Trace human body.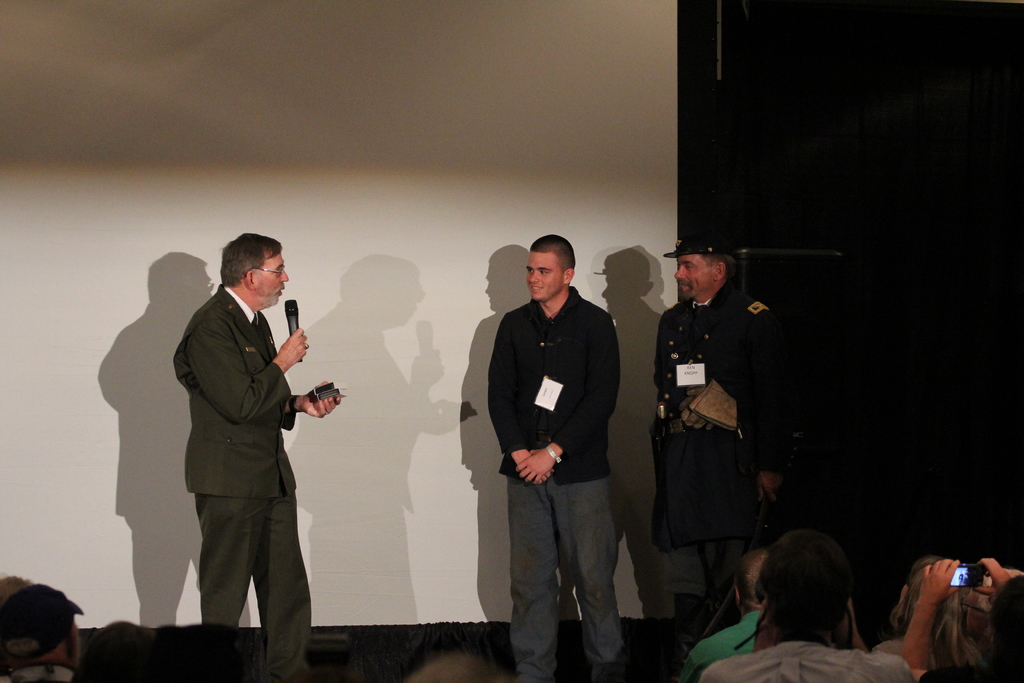
Traced to (left=899, top=557, right=1010, bottom=681).
